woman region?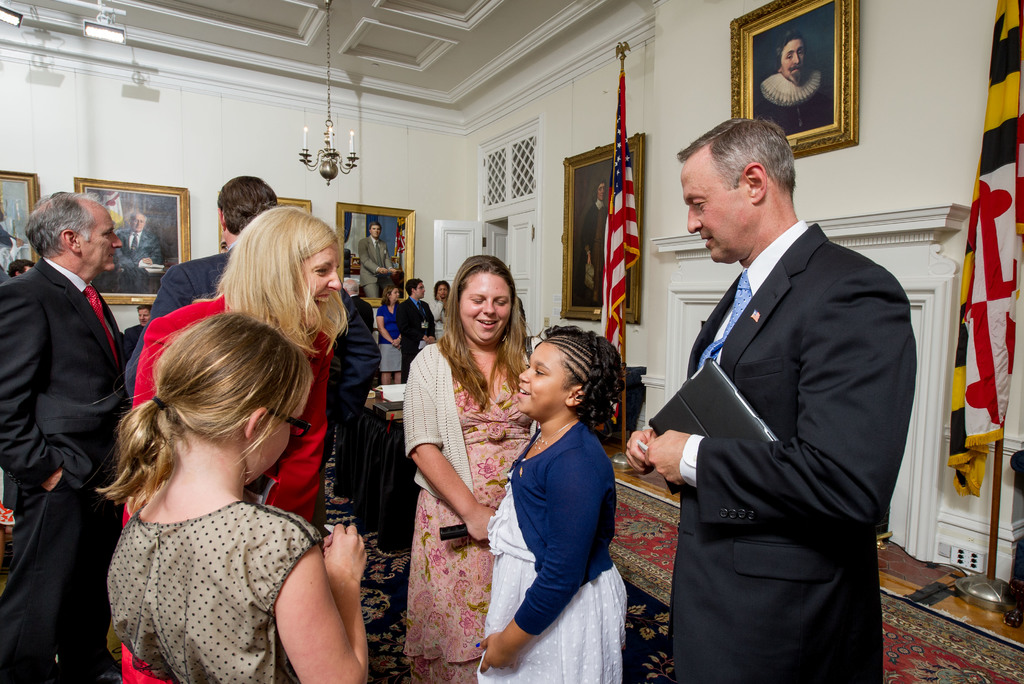
[431, 279, 452, 336]
